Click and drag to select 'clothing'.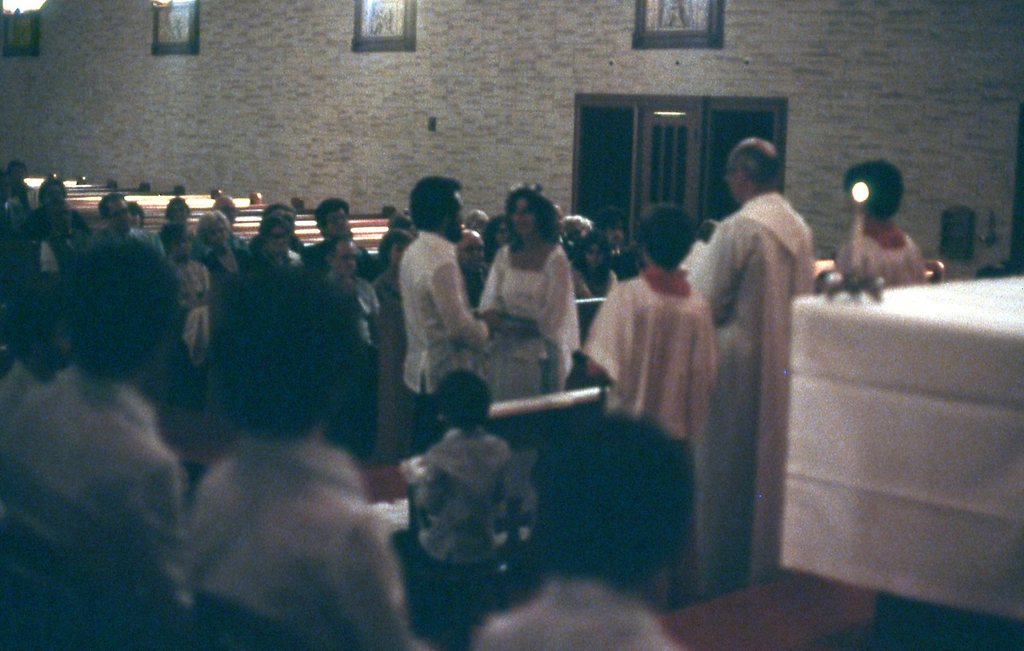
Selection: rect(3, 380, 192, 623).
